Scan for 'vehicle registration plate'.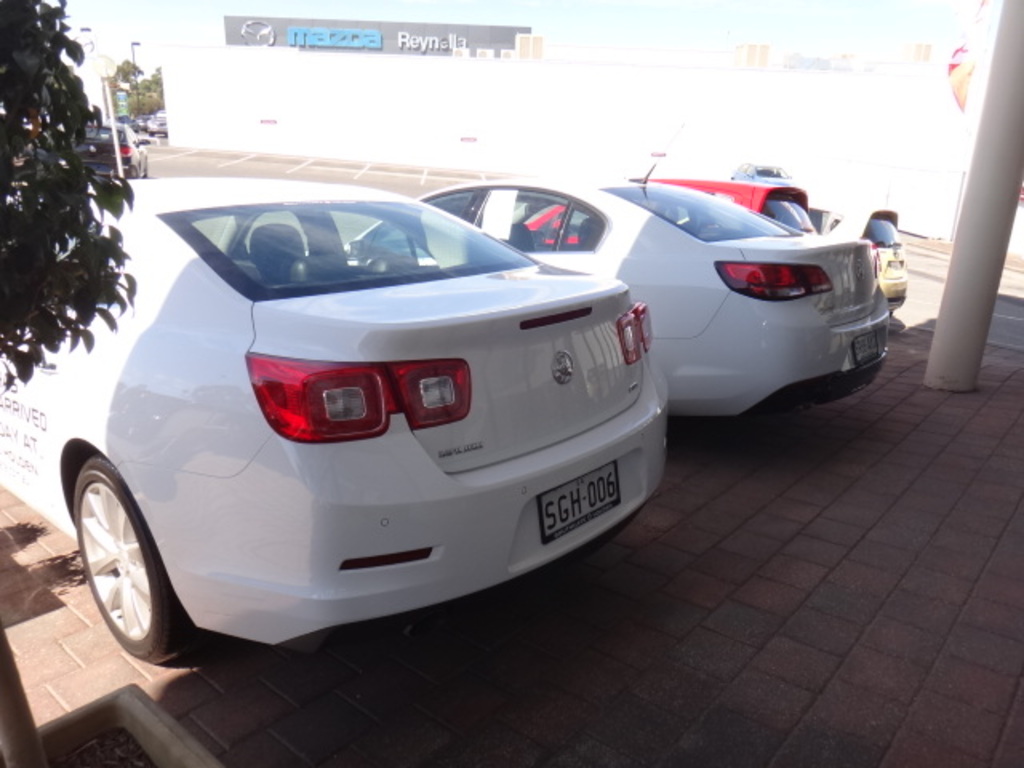
Scan result: [534,459,621,538].
